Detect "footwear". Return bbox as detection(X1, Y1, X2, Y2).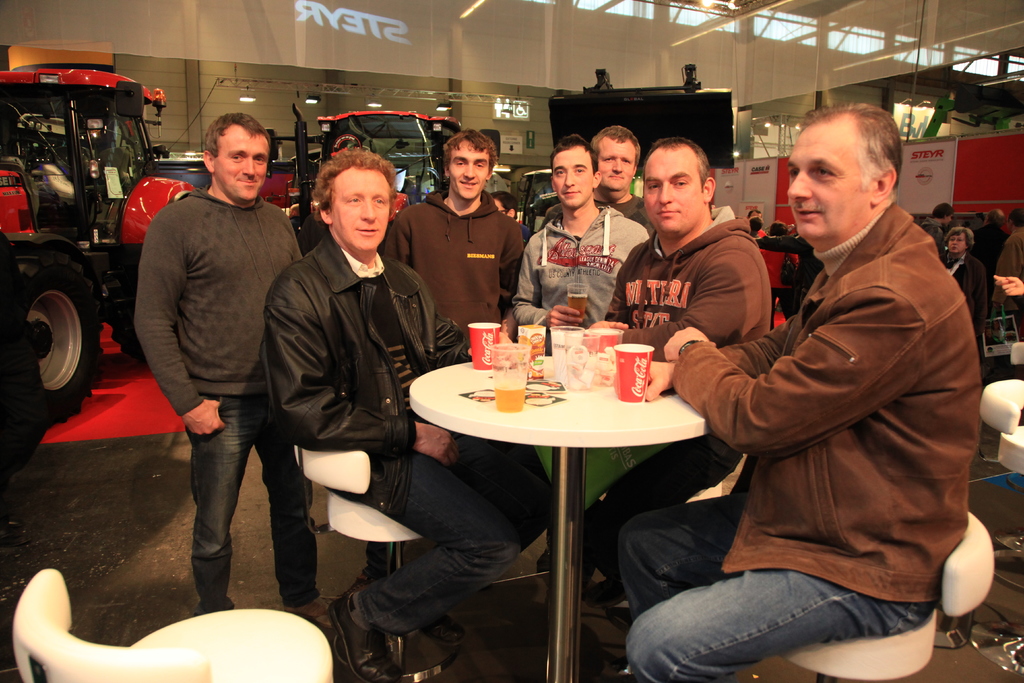
detection(282, 593, 339, 633).
